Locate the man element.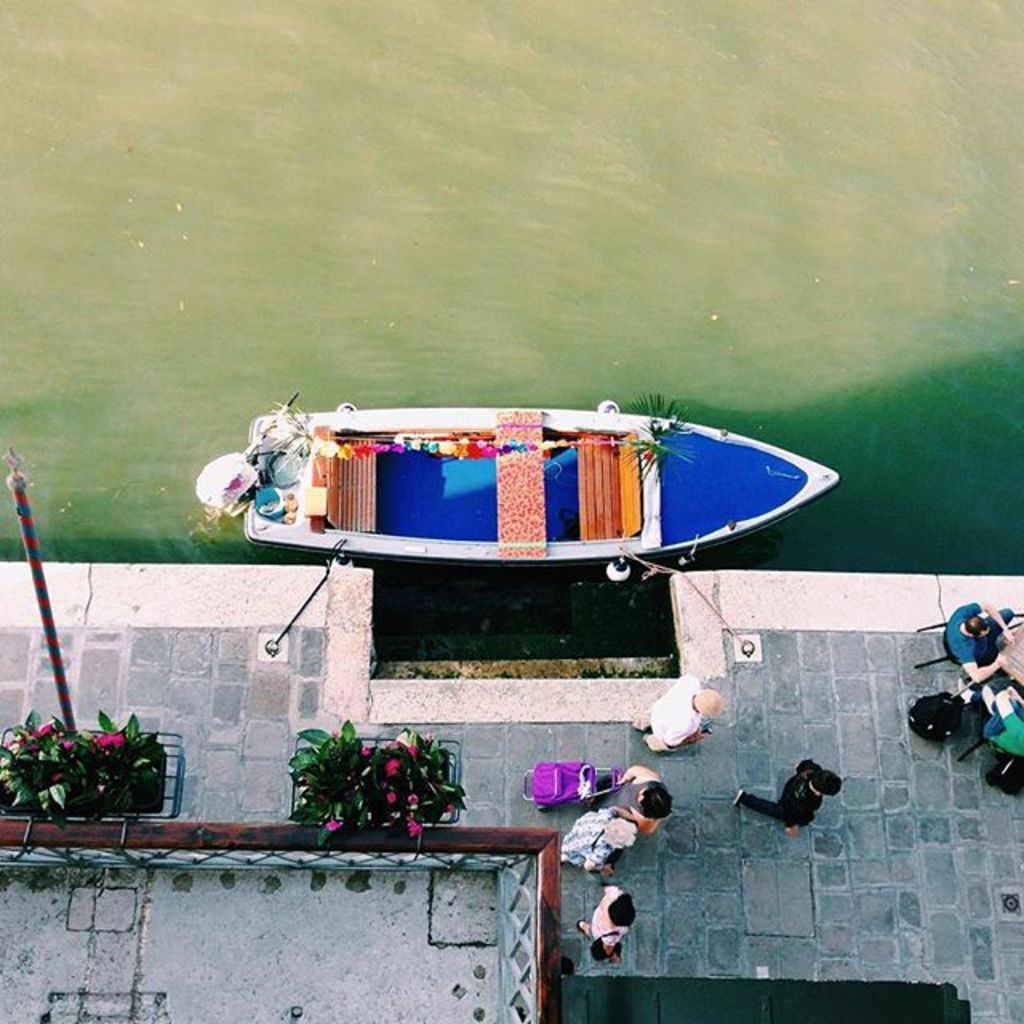
Element bbox: (left=629, top=666, right=726, bottom=752).
